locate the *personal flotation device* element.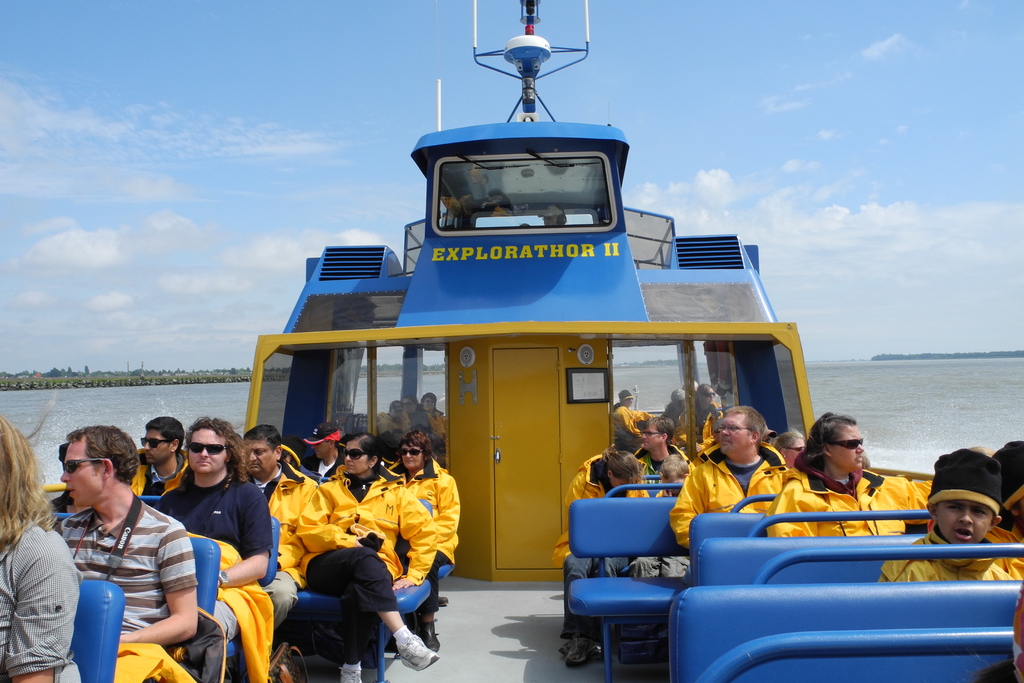
Element bbox: 669:447:792:557.
